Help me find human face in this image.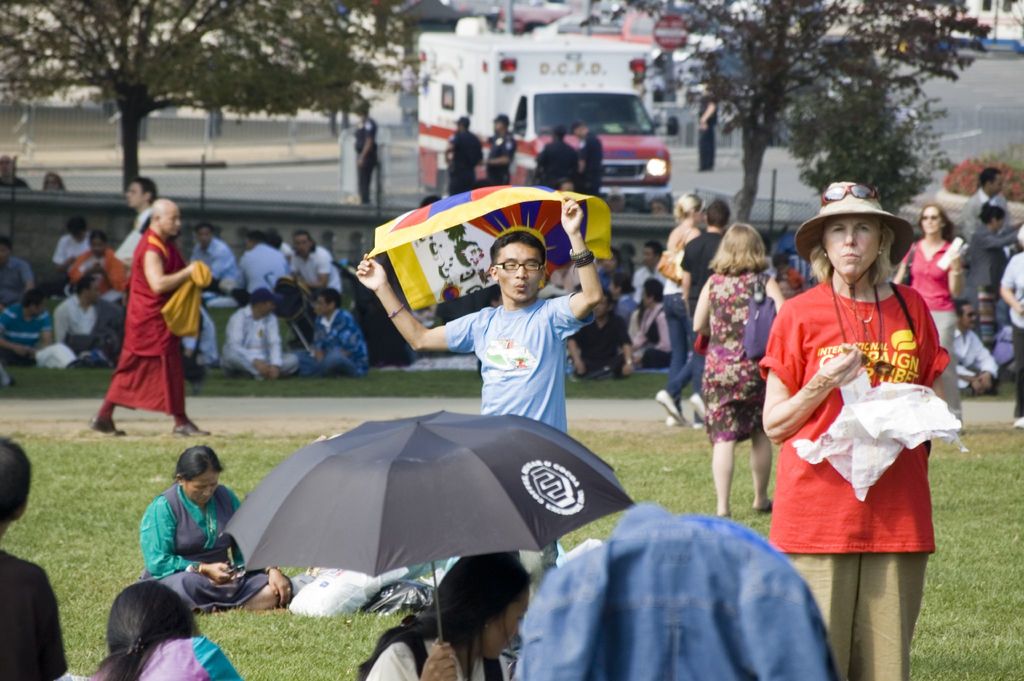
Found it: [821,214,879,277].
